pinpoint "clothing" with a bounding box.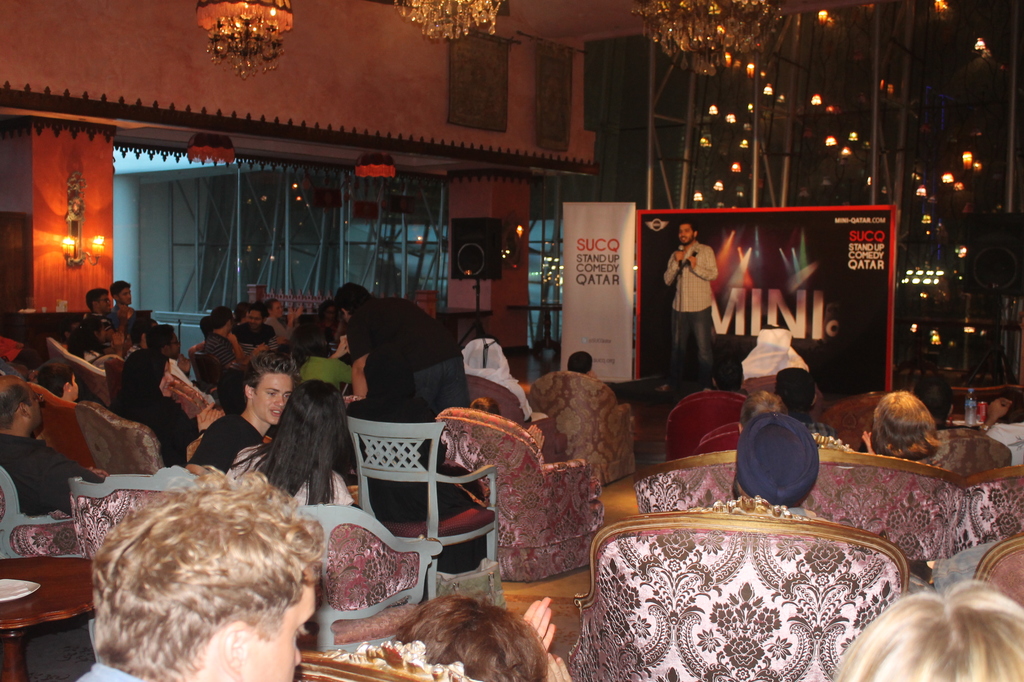
{"x1": 349, "y1": 297, "x2": 470, "y2": 416}.
